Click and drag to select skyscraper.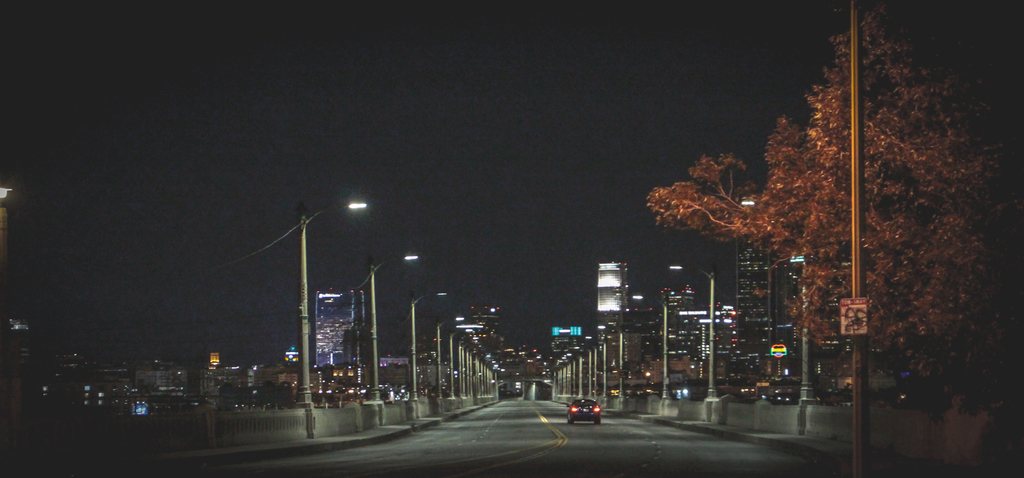
Selection: detection(626, 293, 663, 367).
